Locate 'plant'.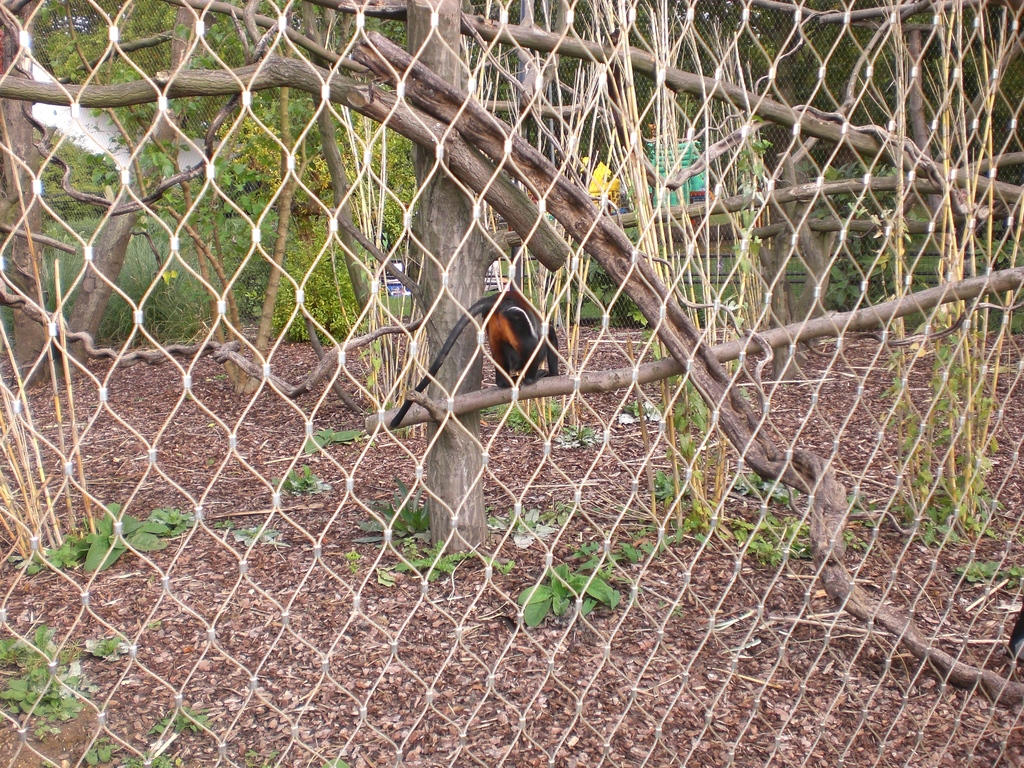
Bounding box: BBox(478, 498, 567, 552).
